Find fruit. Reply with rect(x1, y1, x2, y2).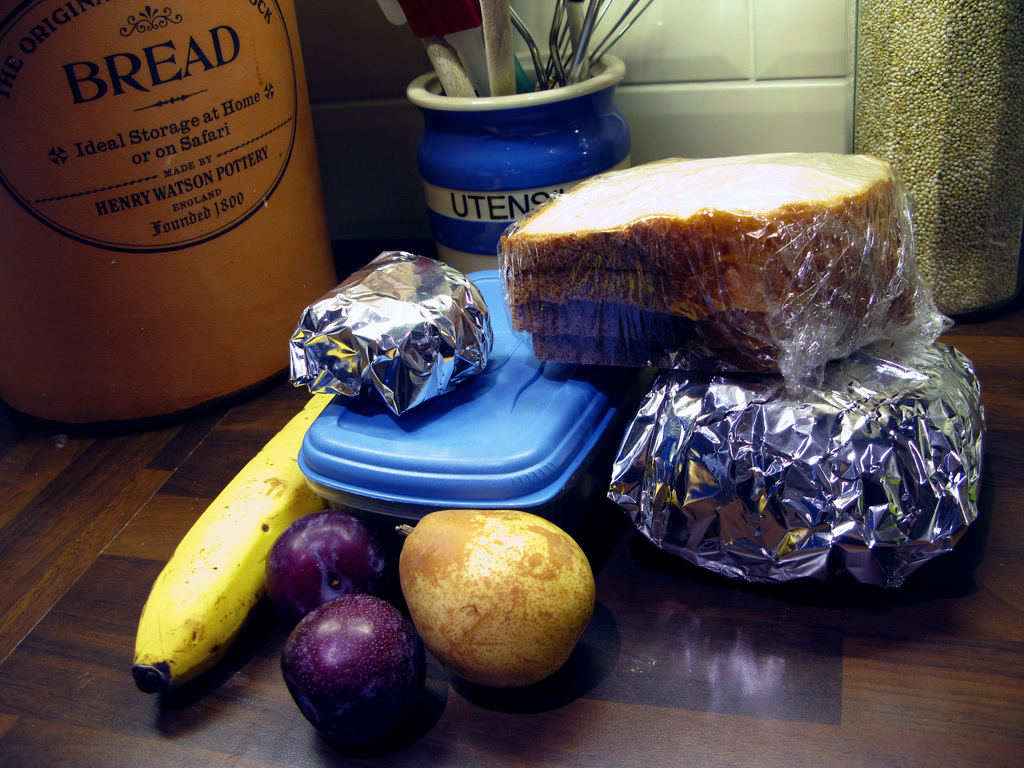
rect(122, 397, 345, 696).
